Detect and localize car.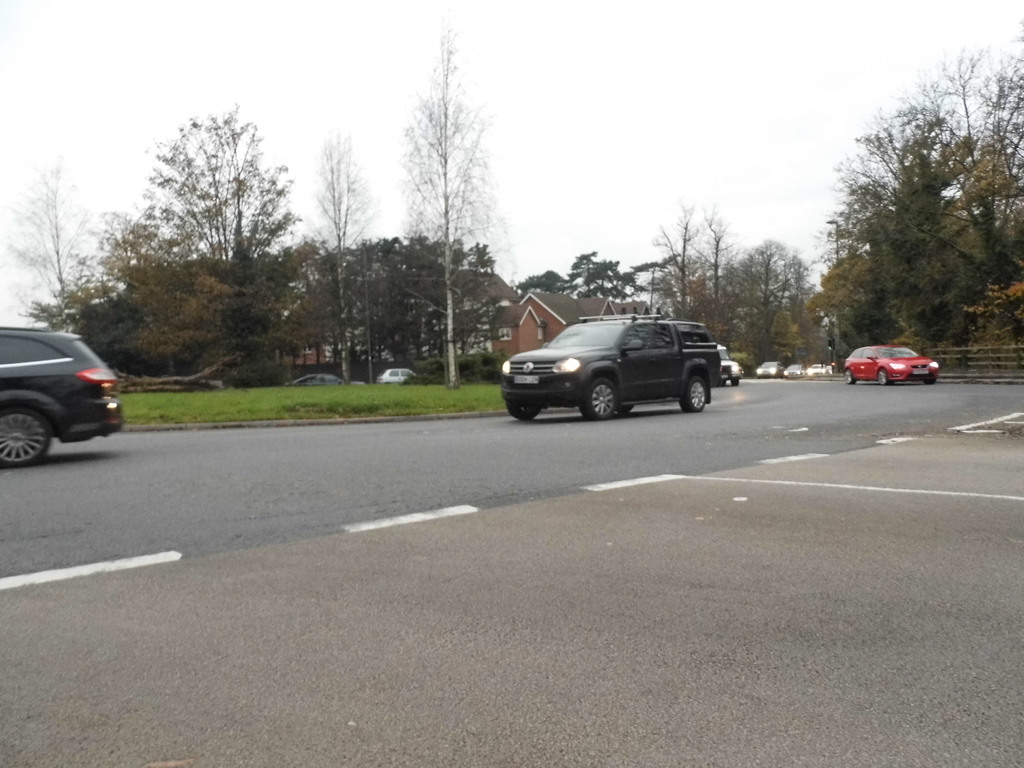
Localized at BBox(841, 342, 938, 385).
